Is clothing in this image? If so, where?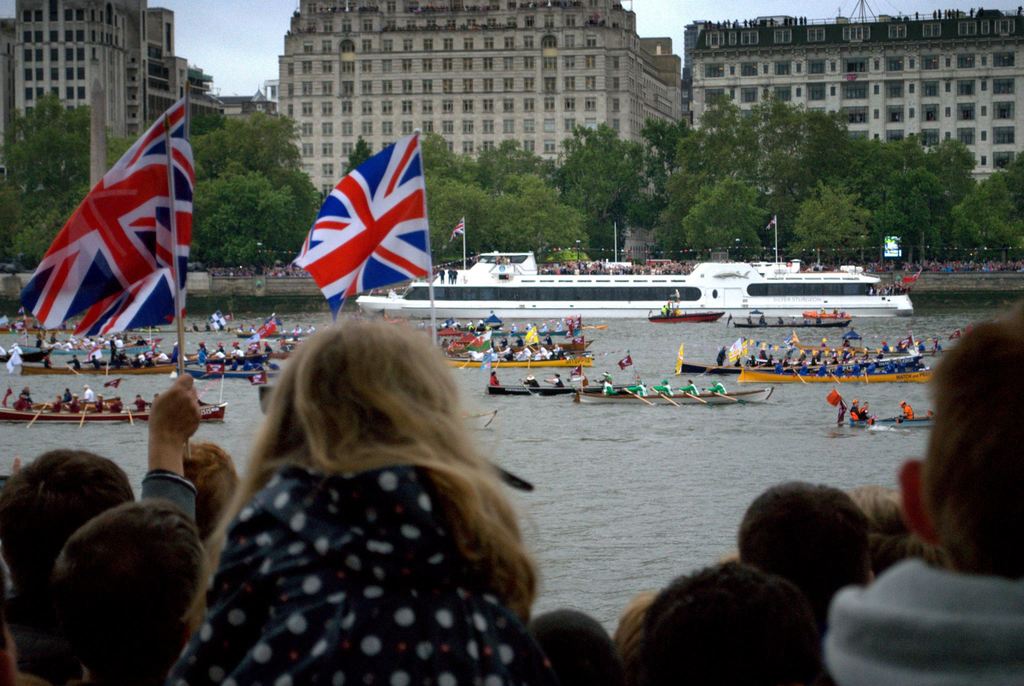
Yes, at l=232, t=348, r=244, b=359.
